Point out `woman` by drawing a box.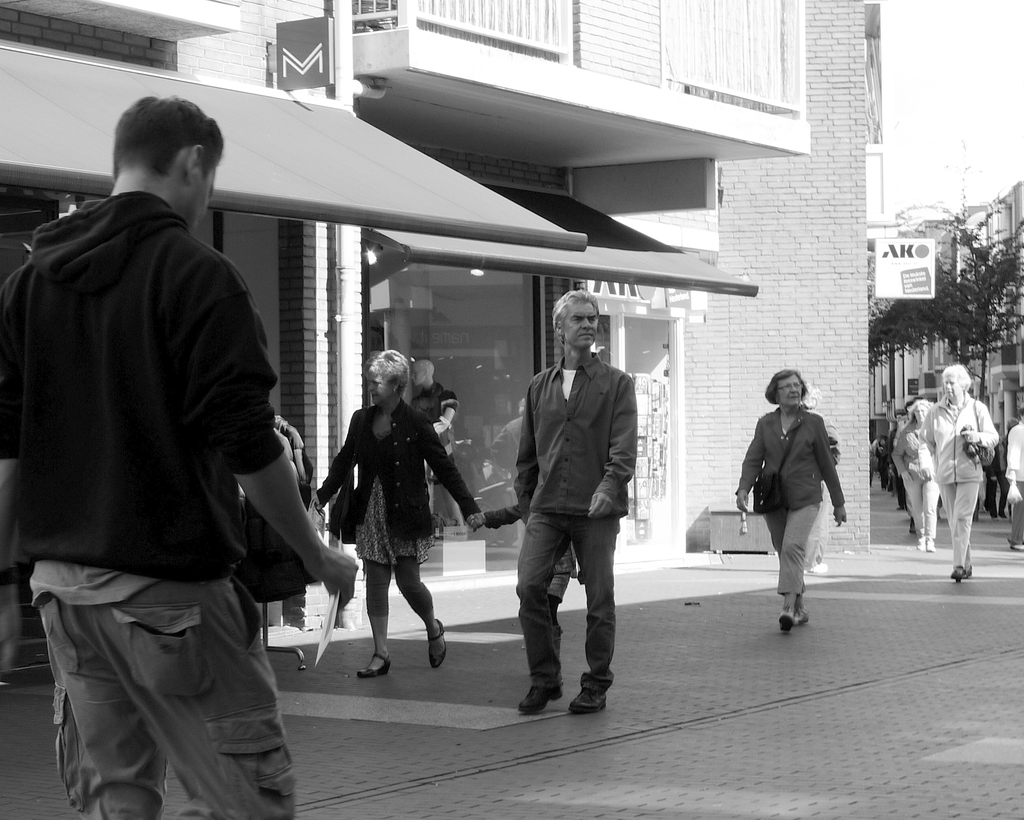
l=735, t=365, r=854, b=633.
